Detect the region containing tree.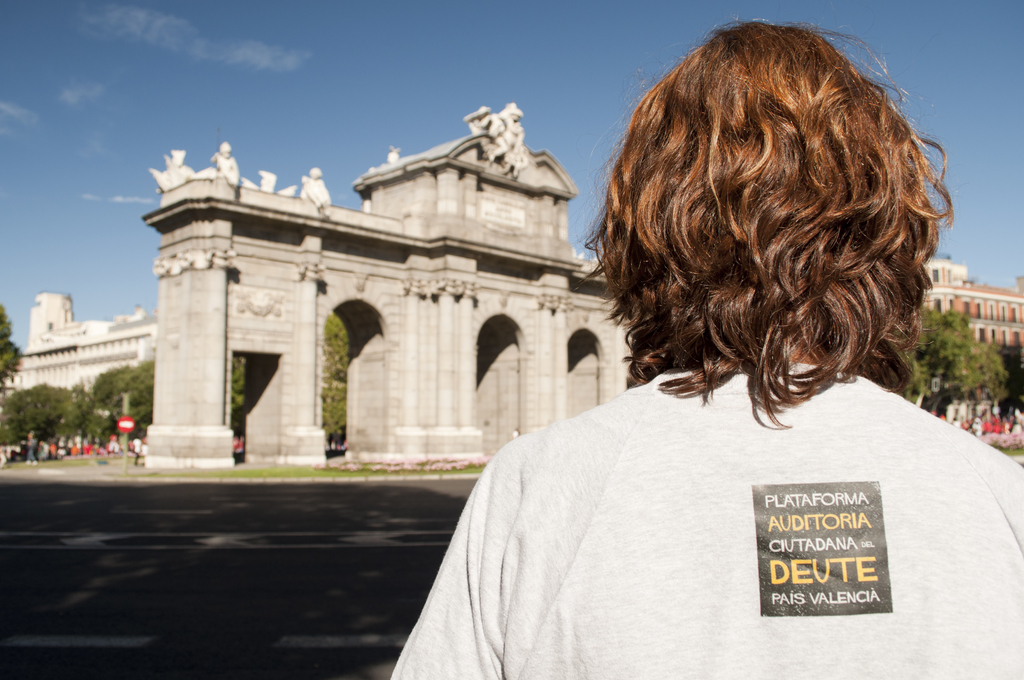
BBox(980, 341, 1023, 428).
